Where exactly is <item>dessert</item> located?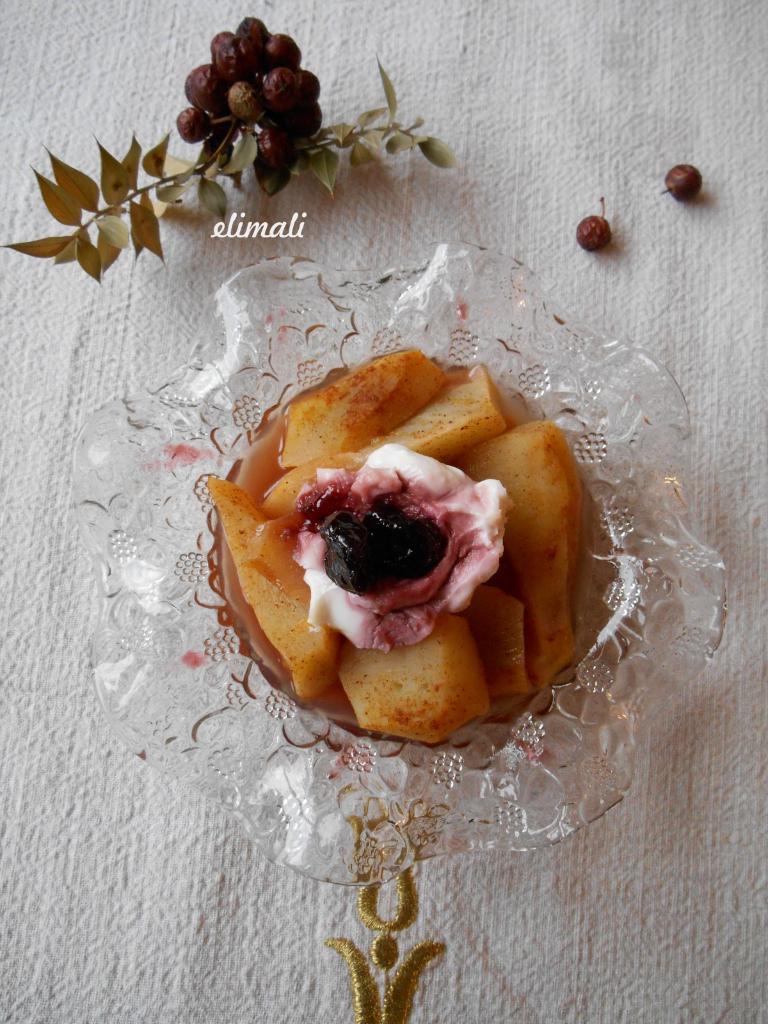
Its bounding box is (189, 15, 325, 173).
